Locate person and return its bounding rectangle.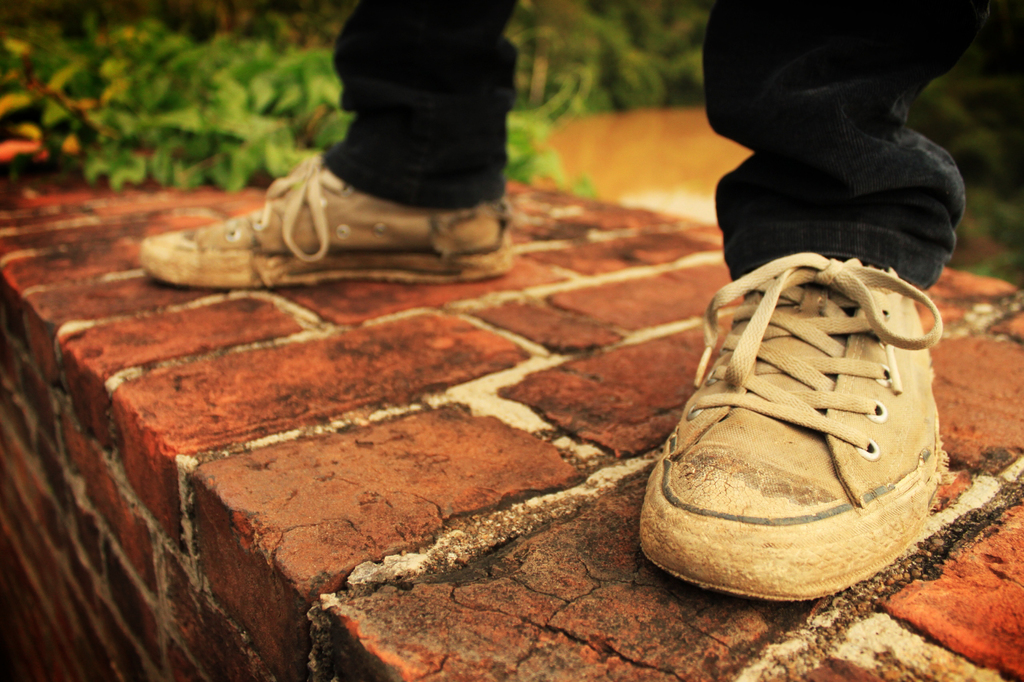
crop(141, 0, 971, 608).
